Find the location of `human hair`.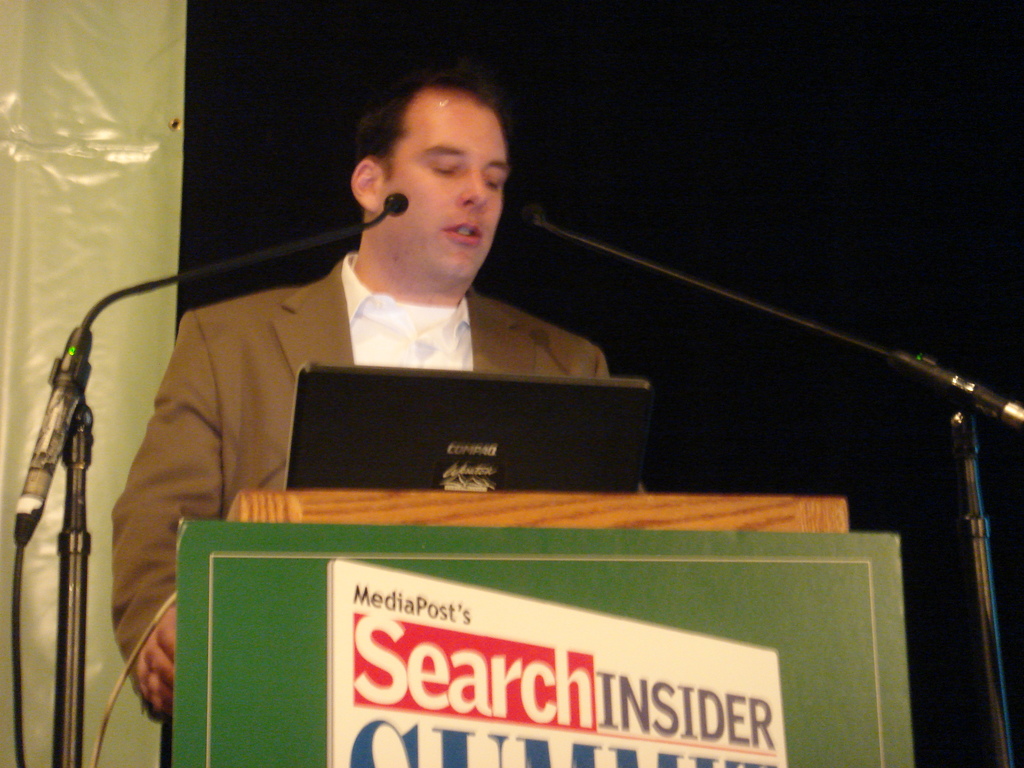
Location: region(357, 87, 506, 180).
